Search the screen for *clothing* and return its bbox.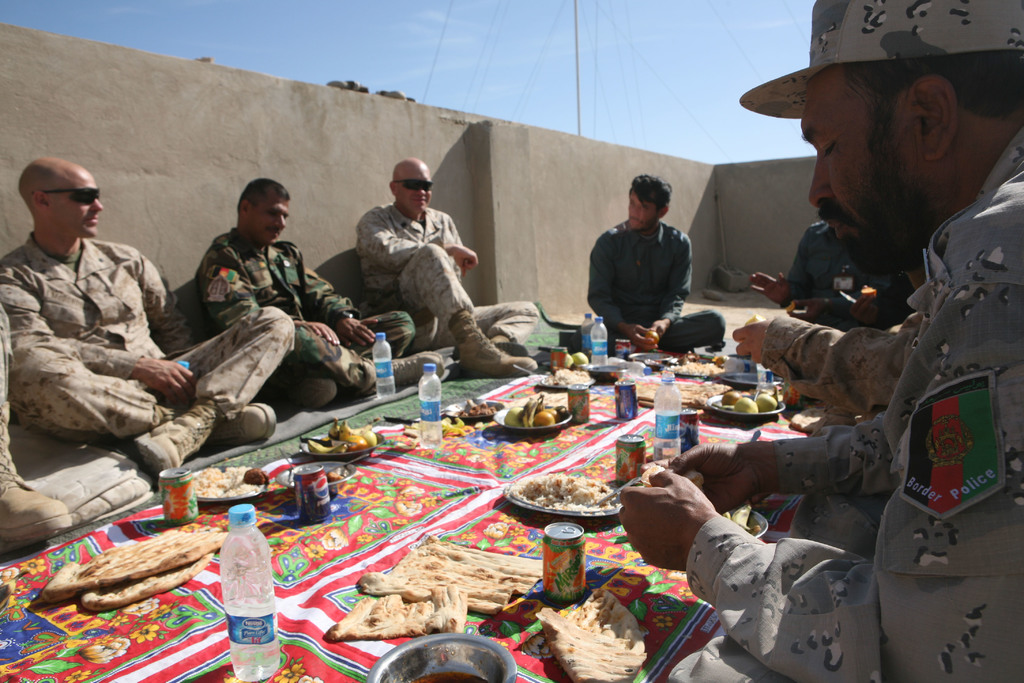
Found: <region>593, 219, 719, 353</region>.
